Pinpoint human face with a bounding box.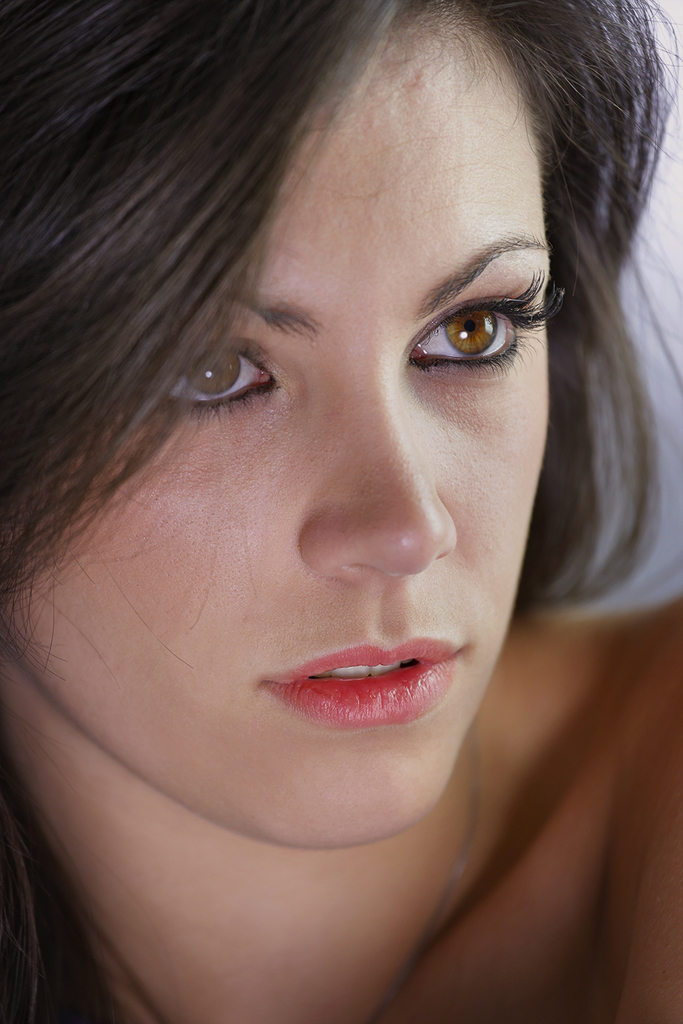
[0,2,556,845].
